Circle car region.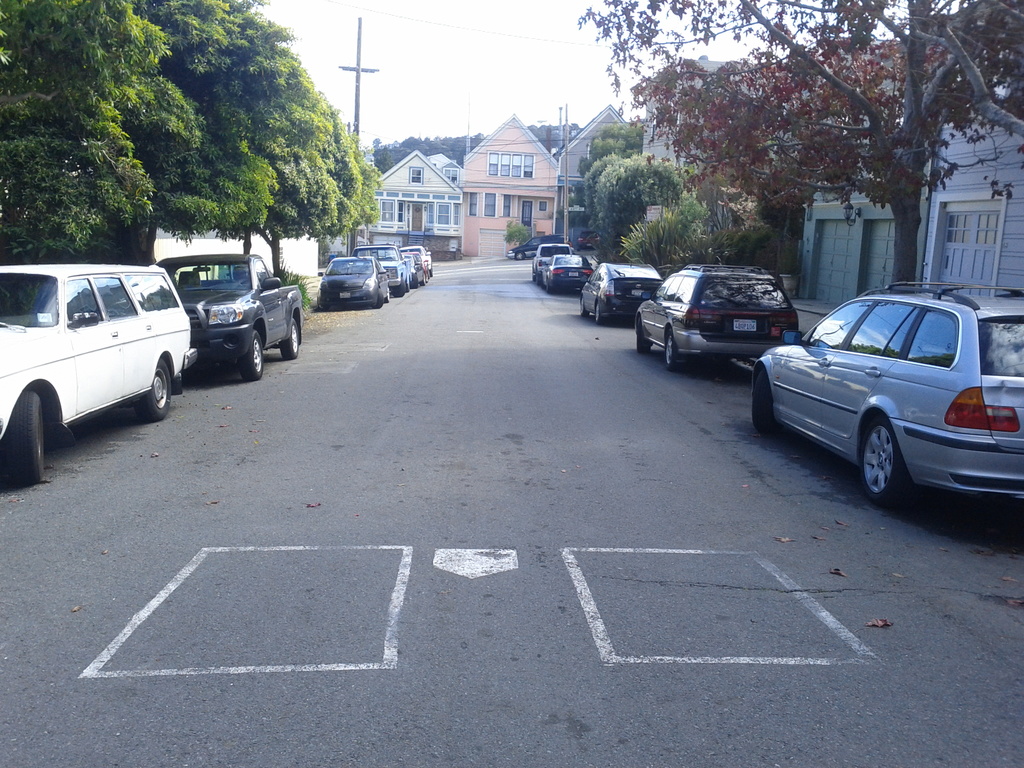
Region: bbox=[506, 234, 571, 262].
